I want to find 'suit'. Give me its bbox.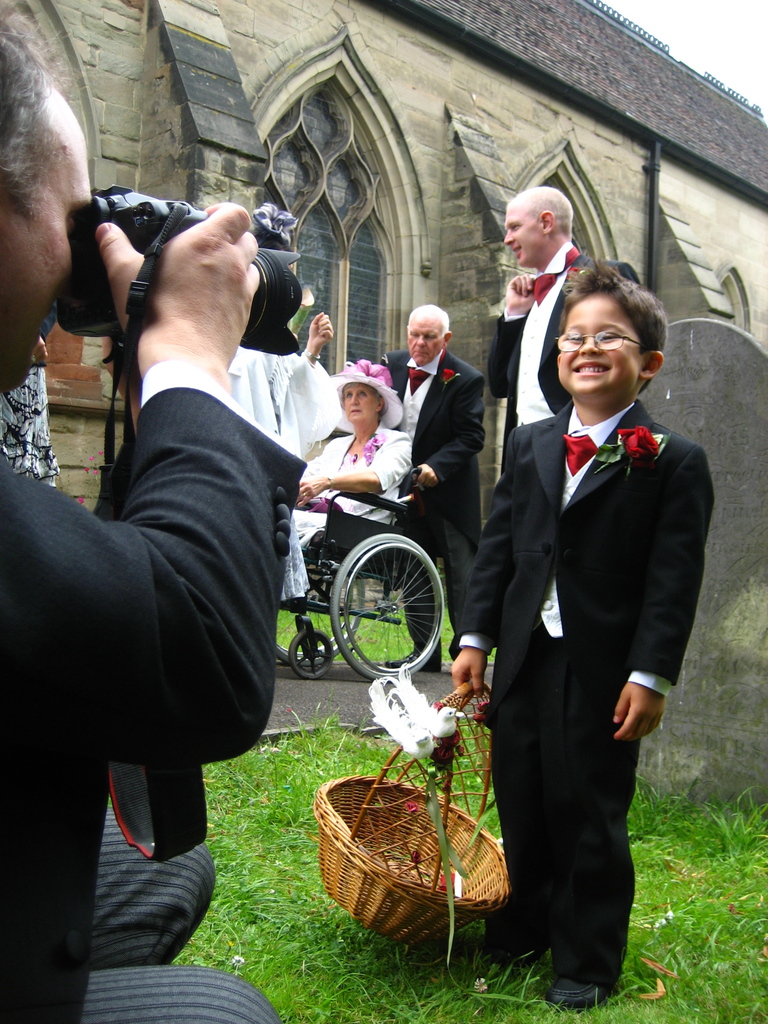
<bbox>0, 357, 314, 1023</bbox>.
